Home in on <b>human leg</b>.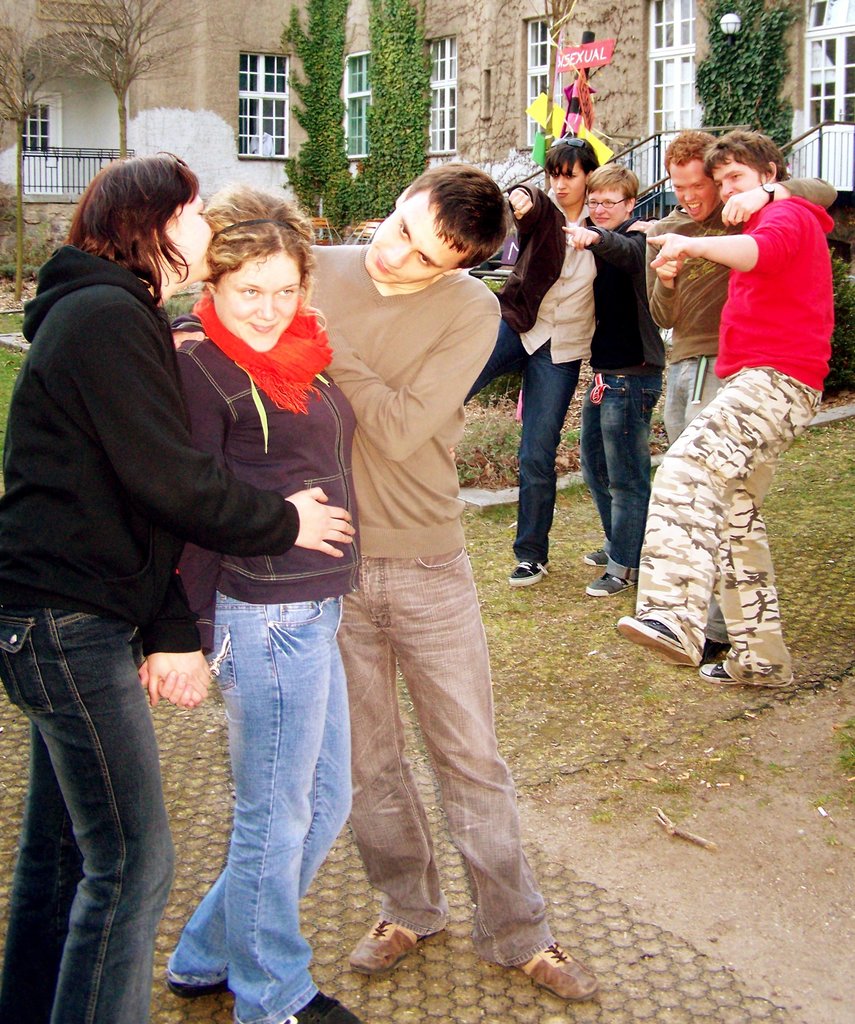
Homed in at region(495, 330, 580, 585).
